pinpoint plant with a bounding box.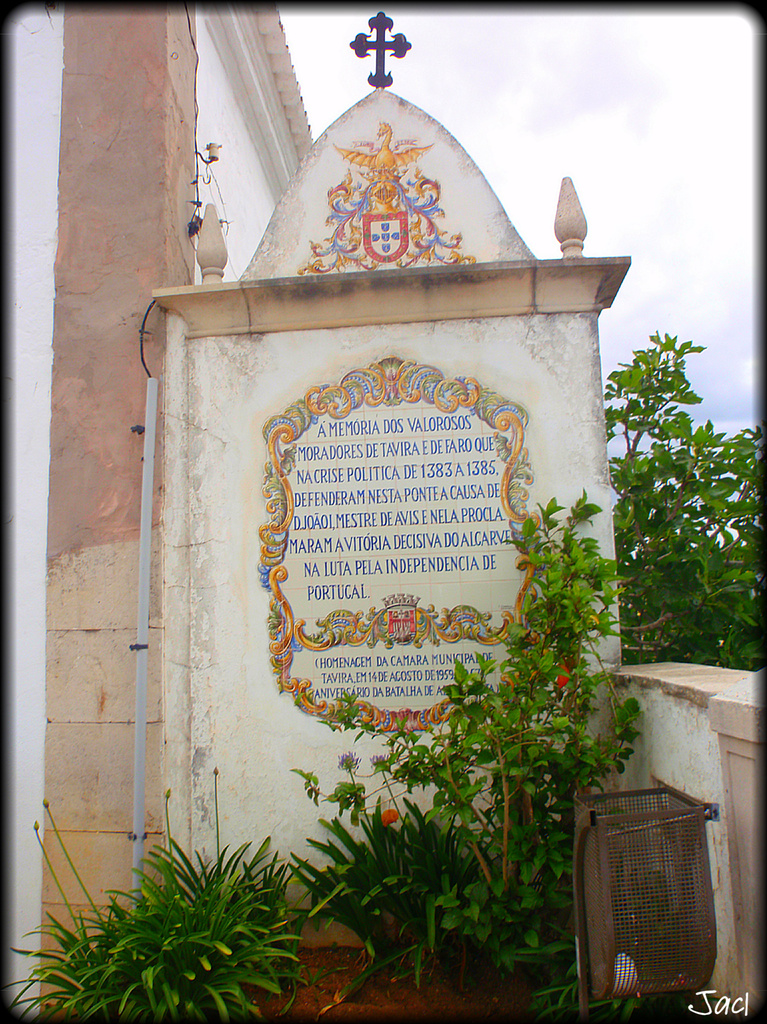
{"x1": 267, "y1": 475, "x2": 638, "y2": 1018}.
